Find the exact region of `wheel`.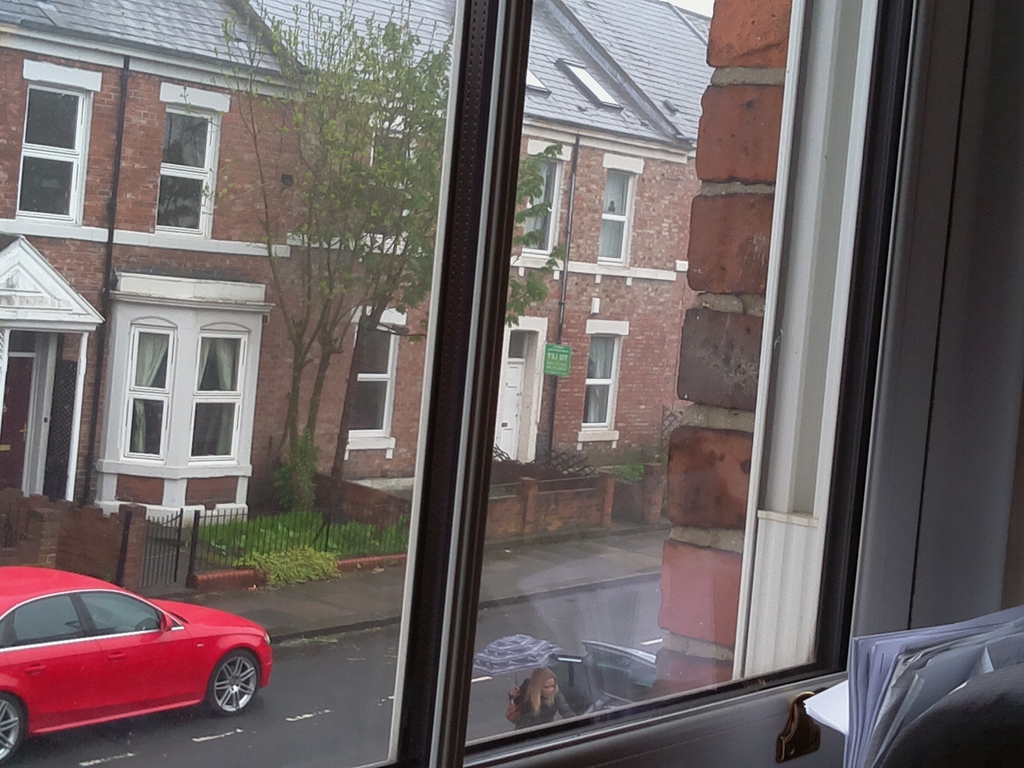
Exact region: box(0, 691, 28, 767).
